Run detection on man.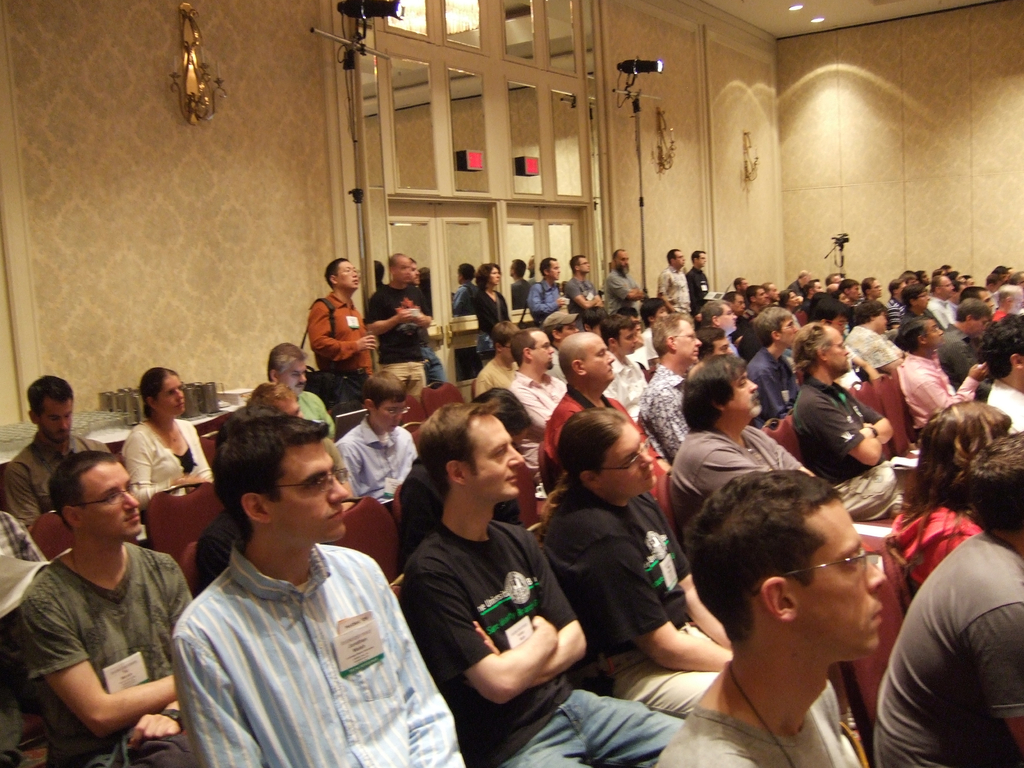
Result: x1=538, y1=329, x2=680, y2=537.
